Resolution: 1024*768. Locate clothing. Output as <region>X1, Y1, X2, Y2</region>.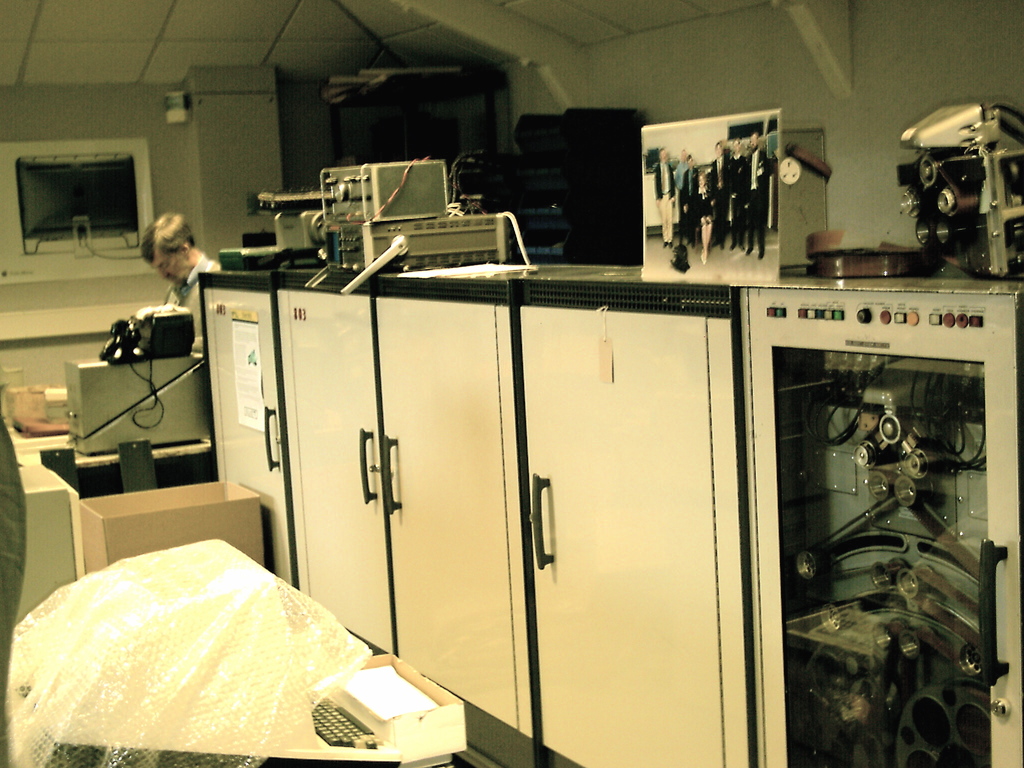
<region>164, 250, 223, 347</region>.
